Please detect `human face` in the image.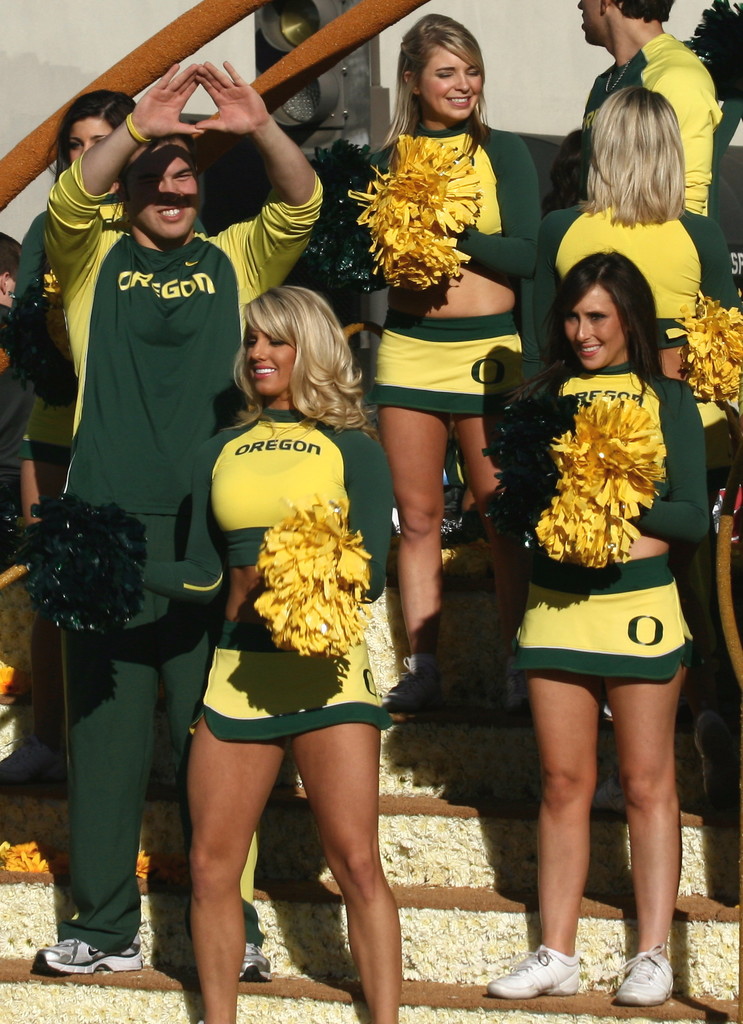
[241, 323, 297, 389].
